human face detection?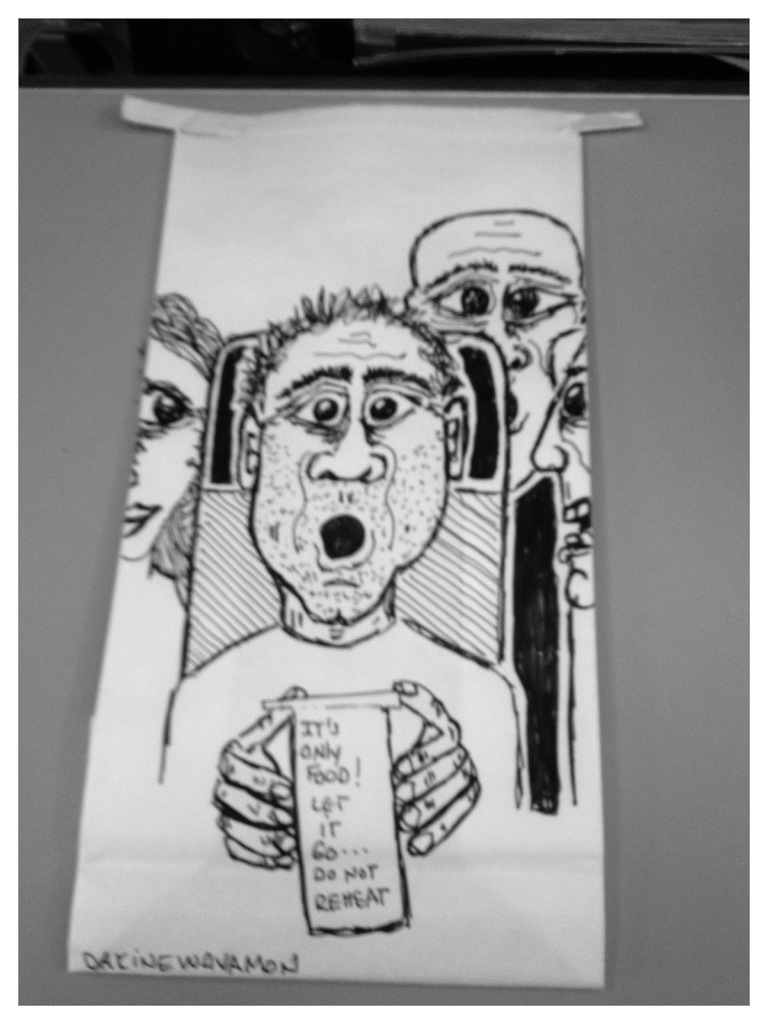
[532,350,595,599]
